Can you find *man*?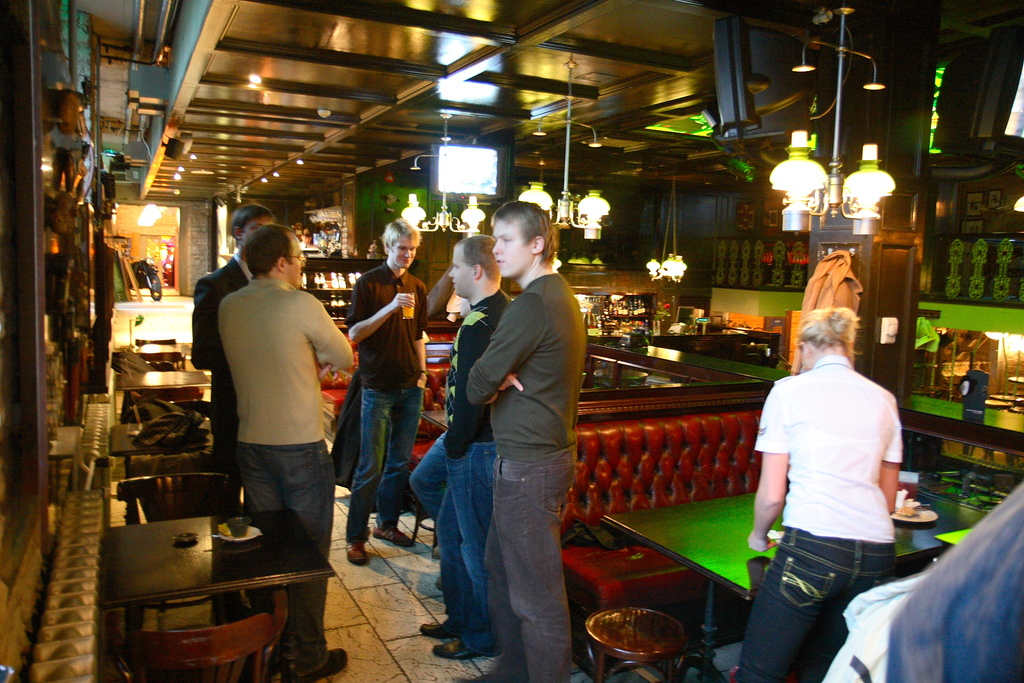
Yes, bounding box: <region>193, 205, 271, 509</region>.
